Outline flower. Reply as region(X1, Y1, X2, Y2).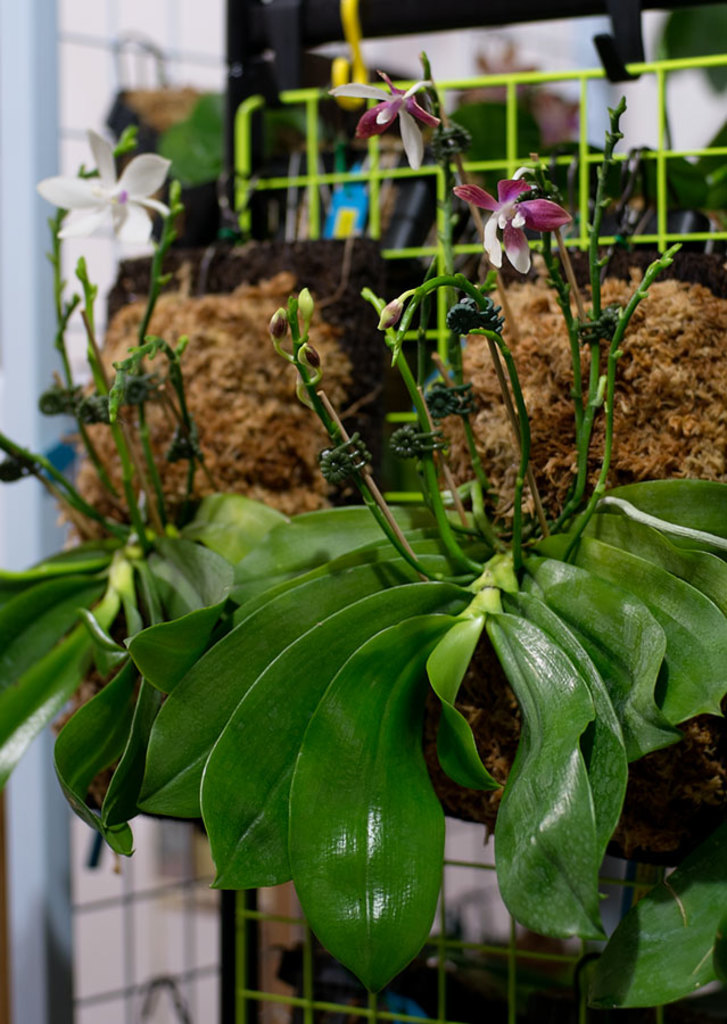
region(448, 177, 580, 272).
